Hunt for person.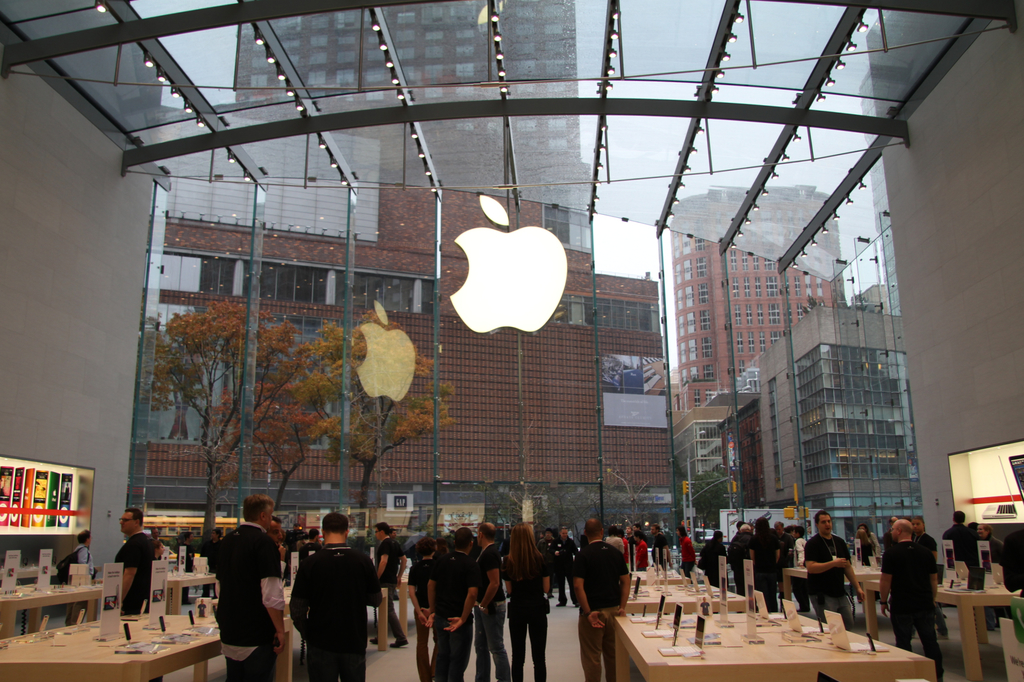
Hunted down at bbox=(289, 509, 383, 670).
